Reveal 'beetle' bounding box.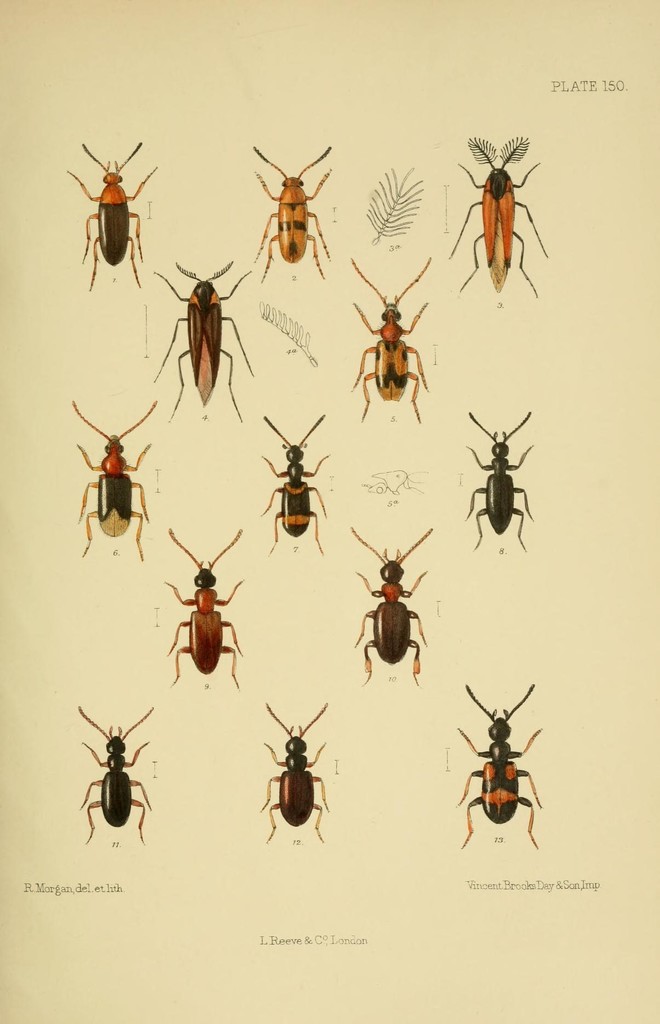
Revealed: <bbox>457, 687, 546, 850</bbox>.
